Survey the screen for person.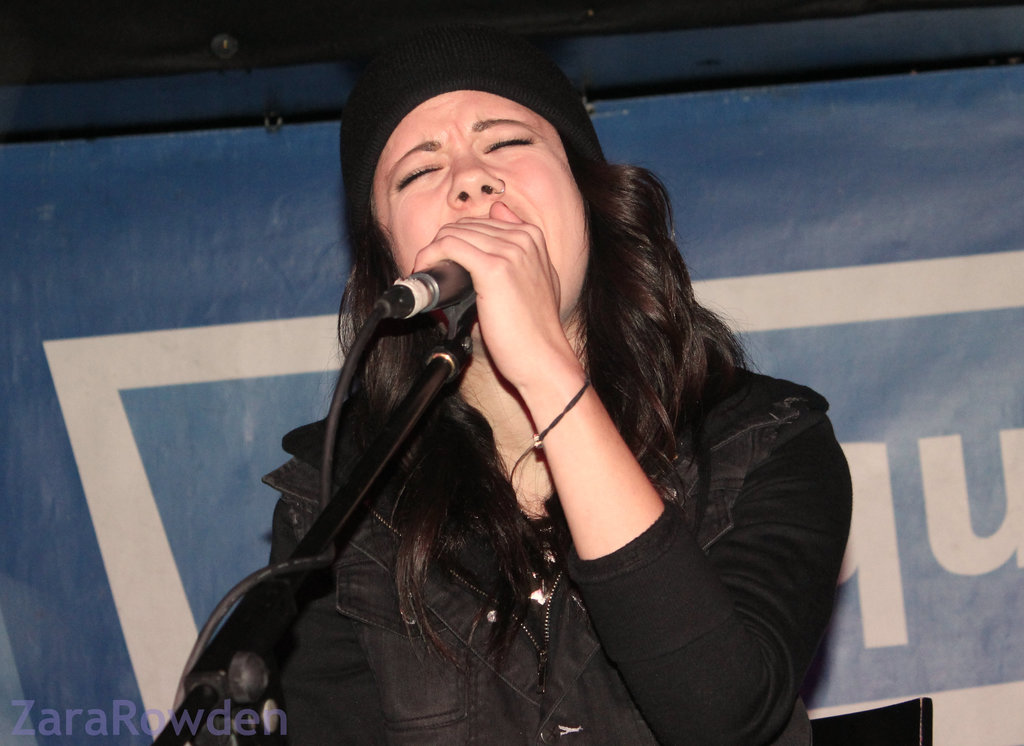
Survey found: 175,26,856,745.
